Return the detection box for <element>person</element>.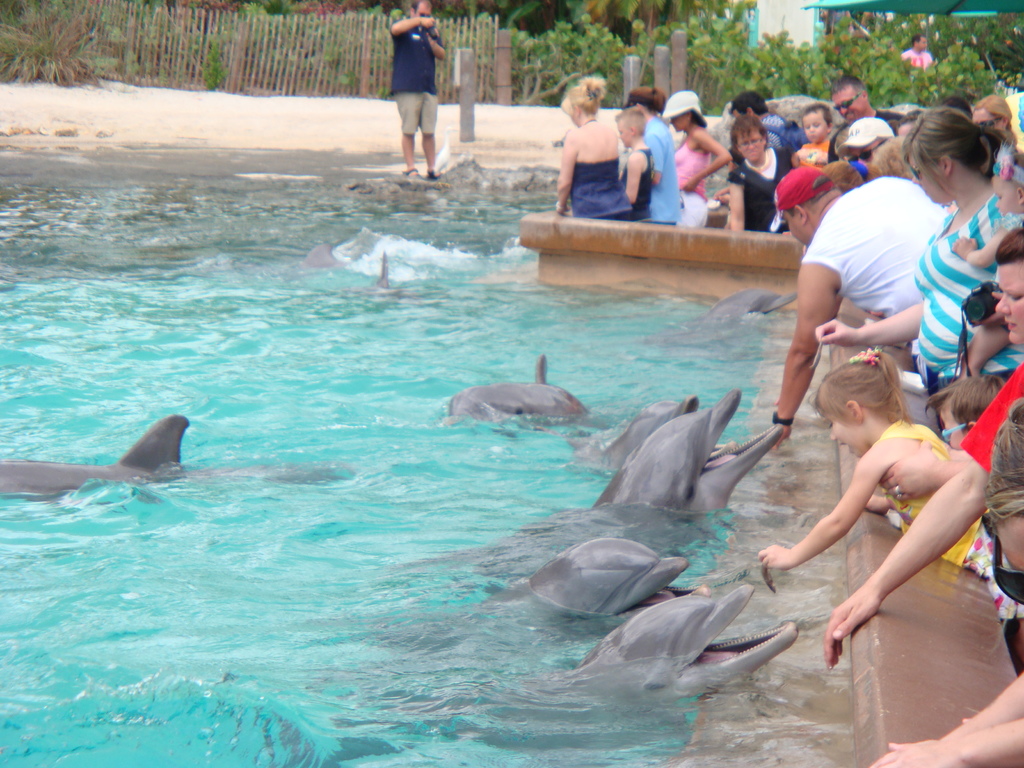
rect(658, 89, 733, 229).
